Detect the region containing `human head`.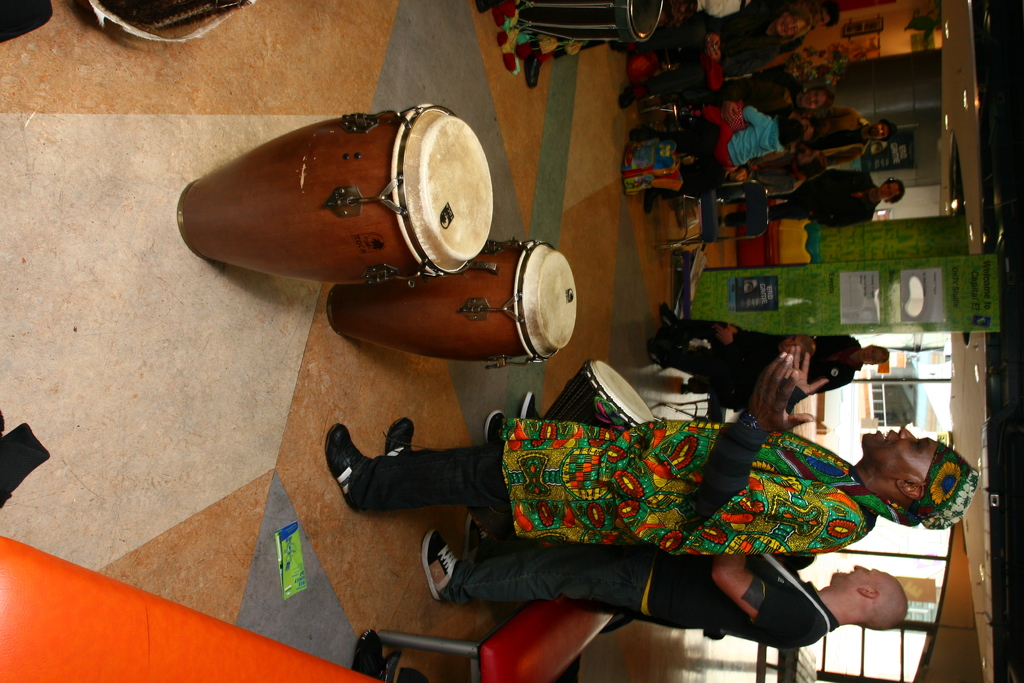
x1=878 y1=179 x2=904 y2=202.
